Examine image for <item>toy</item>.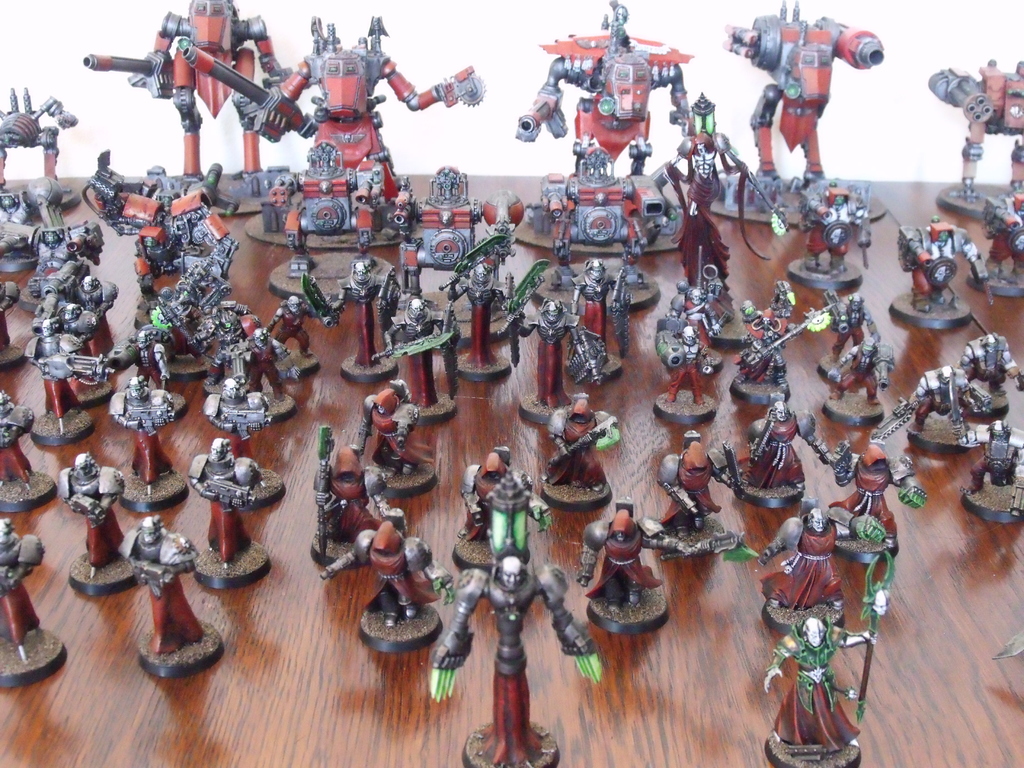
Examination result: box=[739, 402, 835, 488].
